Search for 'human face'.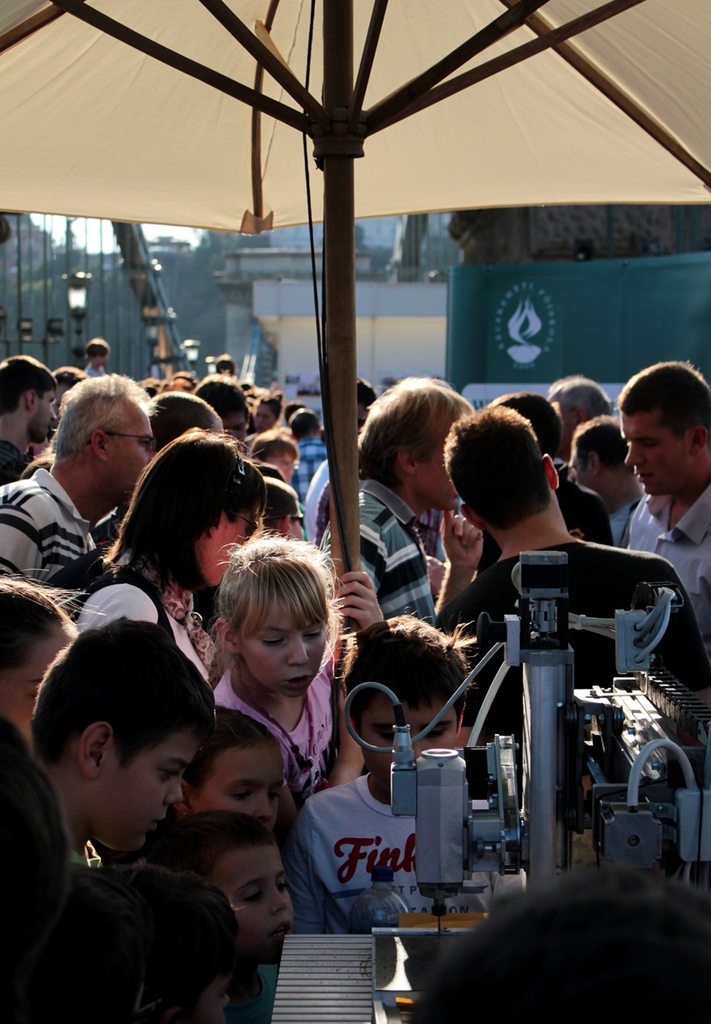
Found at l=359, t=700, r=456, b=787.
